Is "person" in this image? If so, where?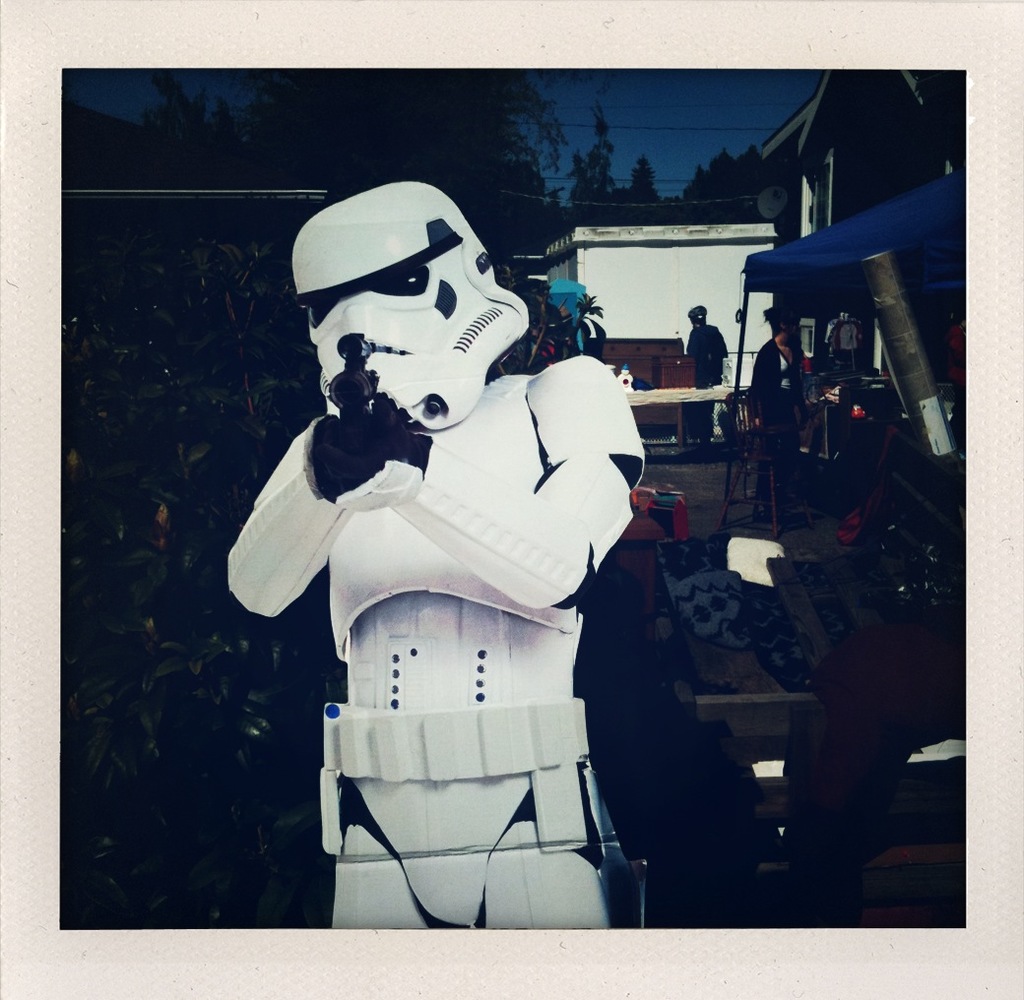
Yes, at 747:309:804:519.
